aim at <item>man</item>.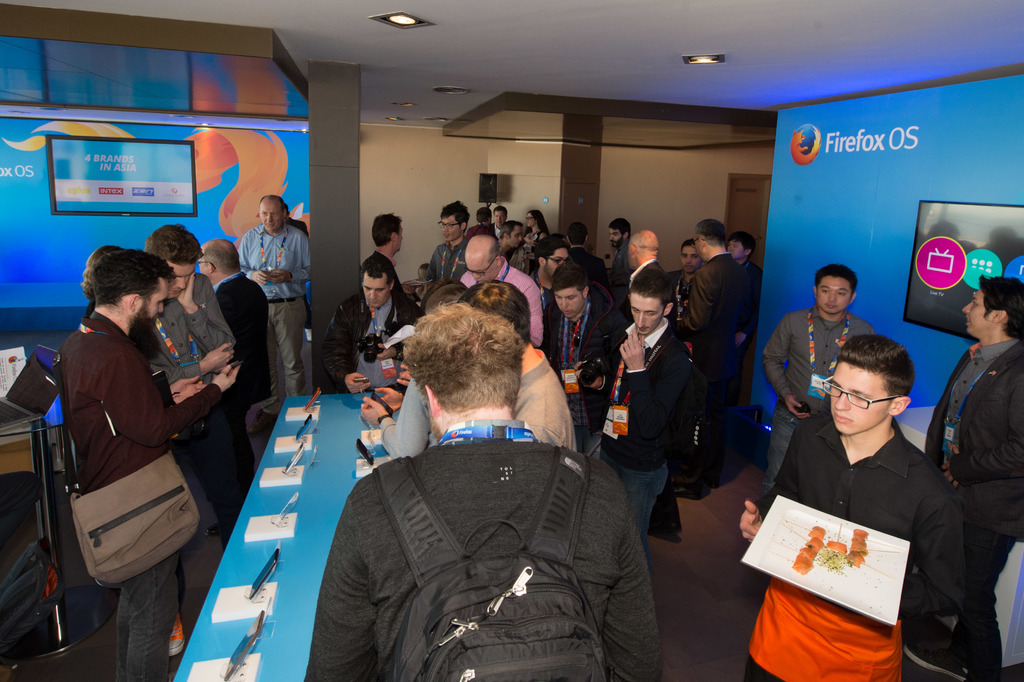
Aimed at [189,238,273,437].
